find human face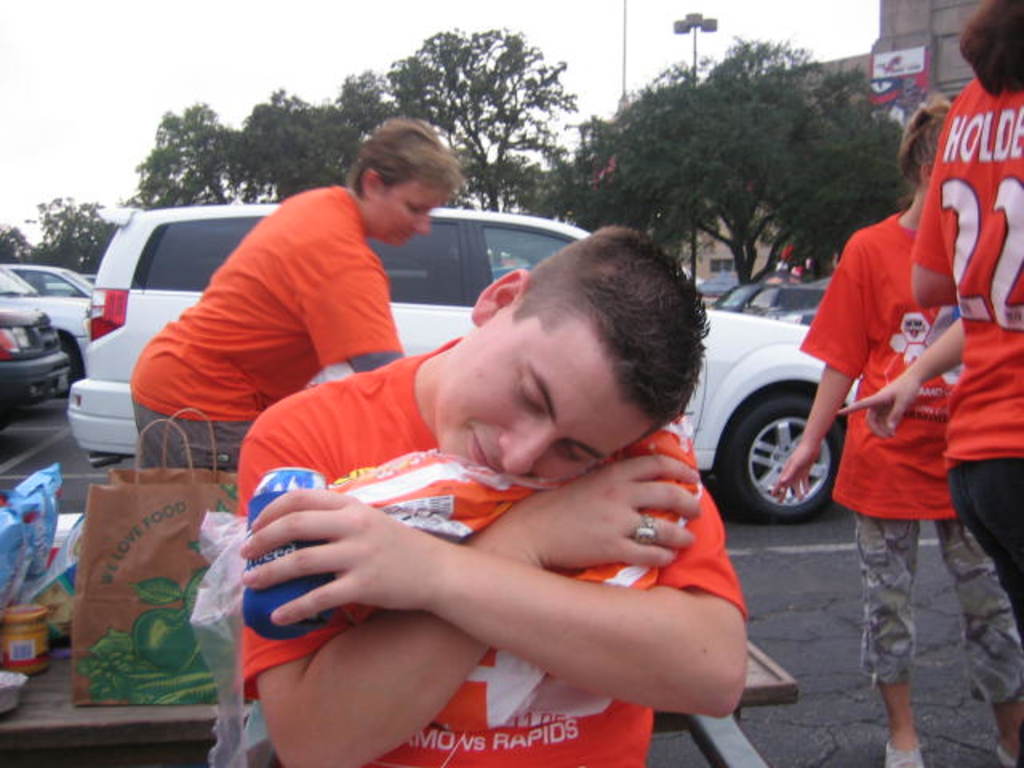
(x1=437, y1=318, x2=656, y2=491)
